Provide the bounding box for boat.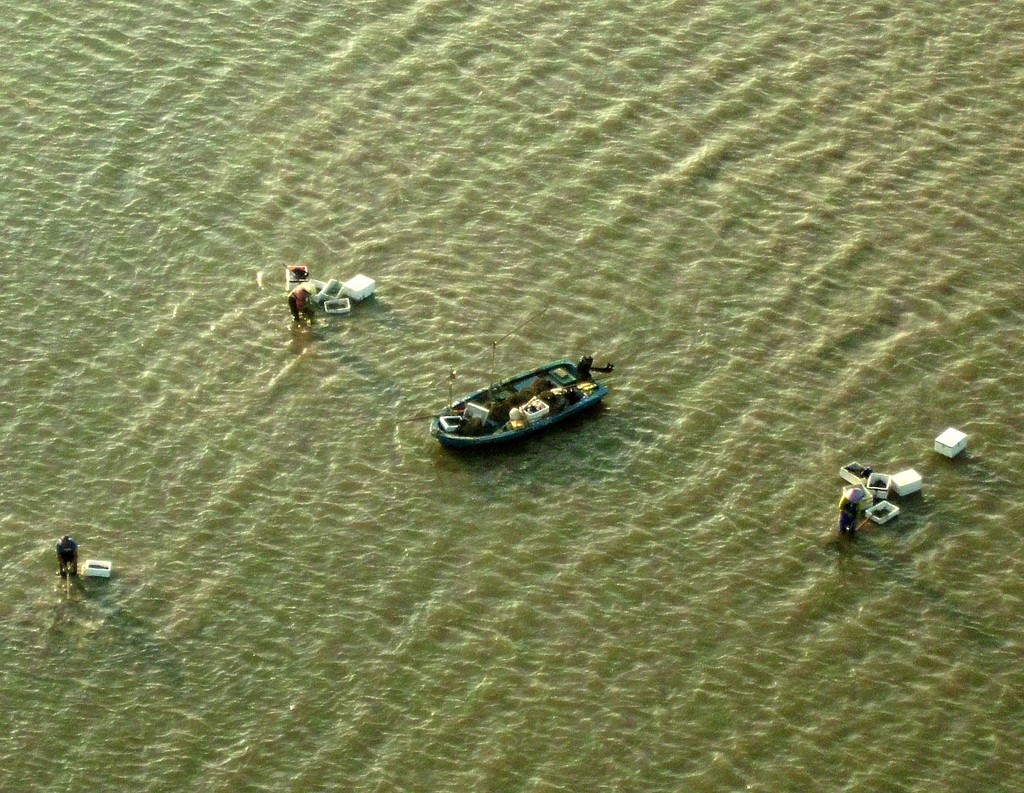
rect(434, 344, 629, 440).
